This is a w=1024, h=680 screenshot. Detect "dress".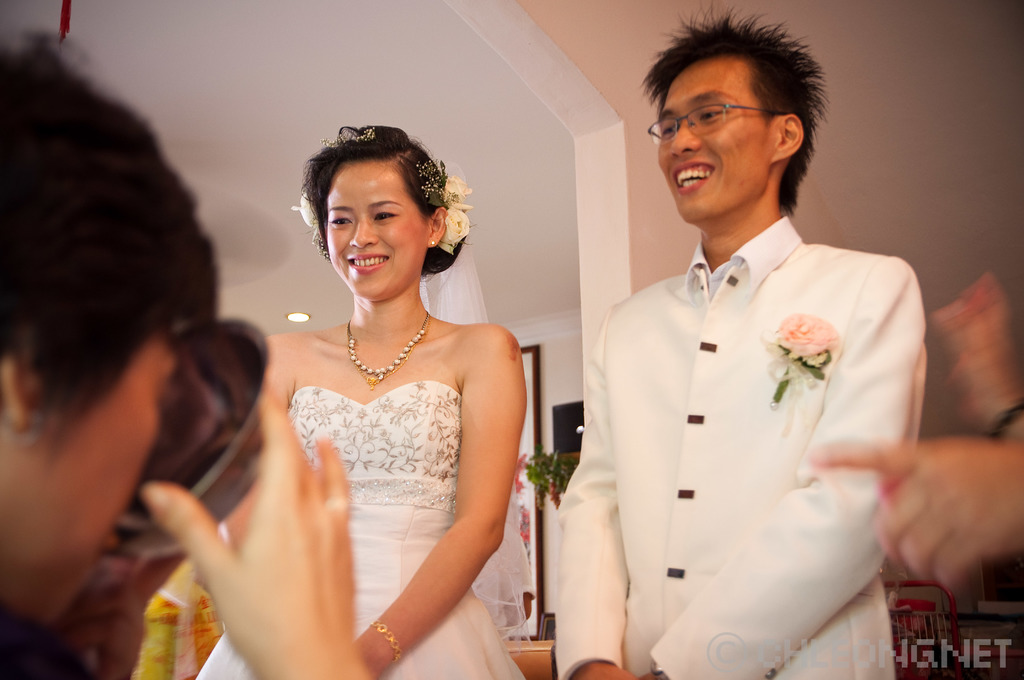
crop(196, 379, 524, 679).
